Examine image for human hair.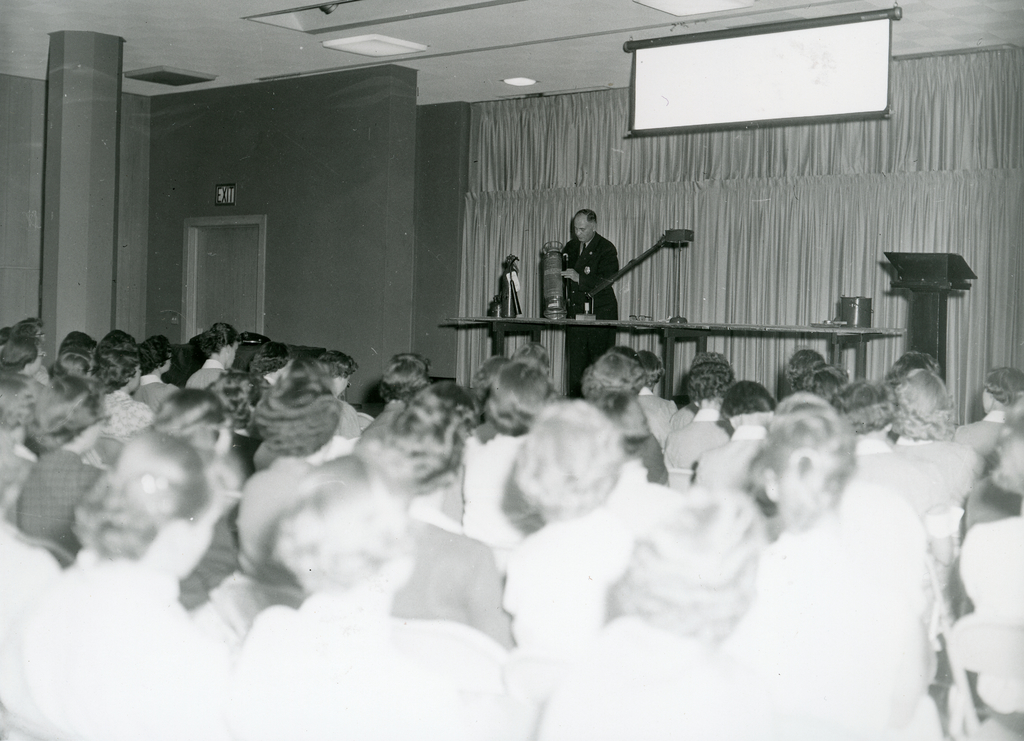
Examination result: region(250, 336, 298, 369).
